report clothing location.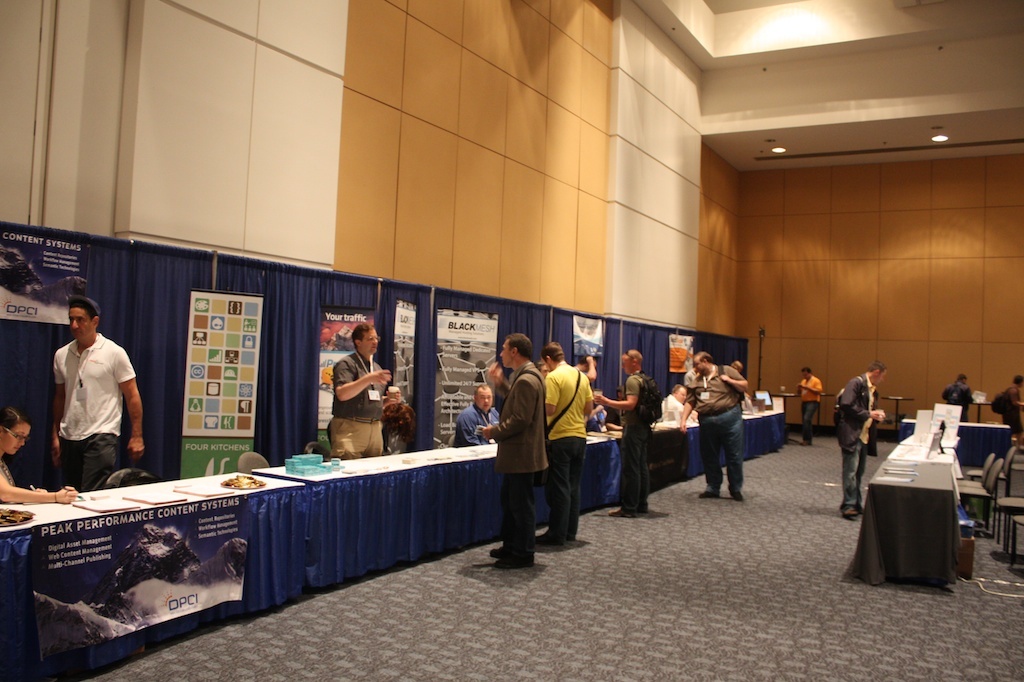
Report: BBox(44, 322, 152, 485).
